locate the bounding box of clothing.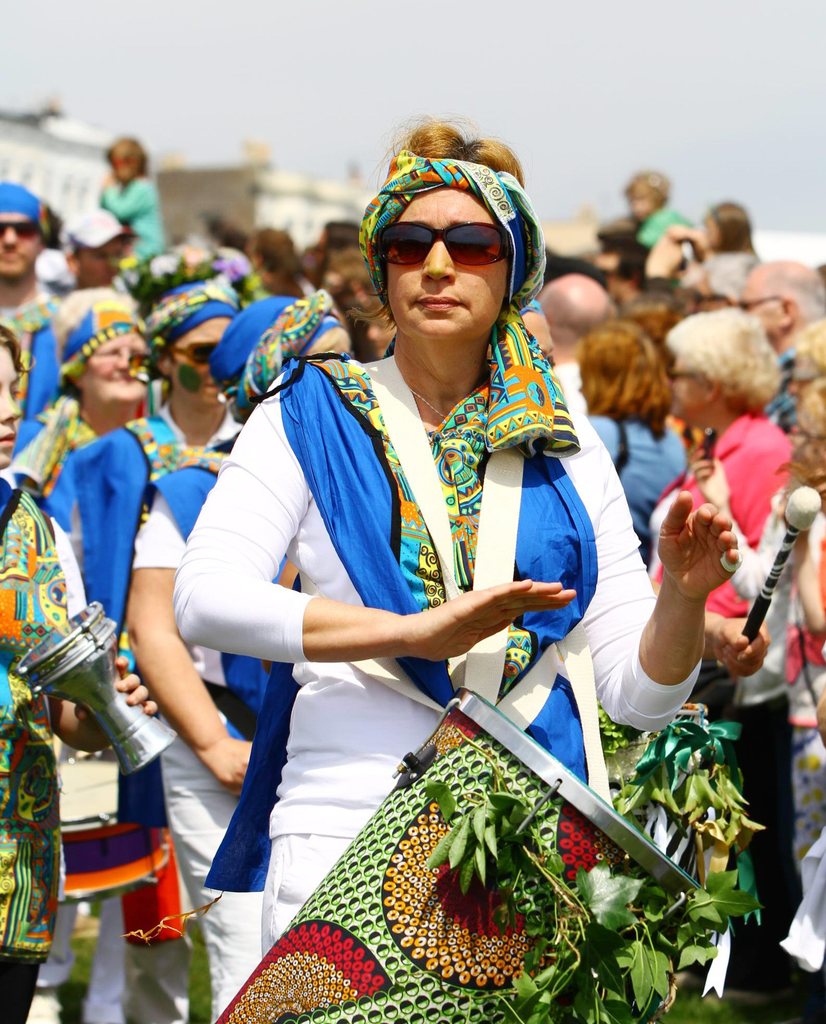
Bounding box: 641, 403, 791, 620.
